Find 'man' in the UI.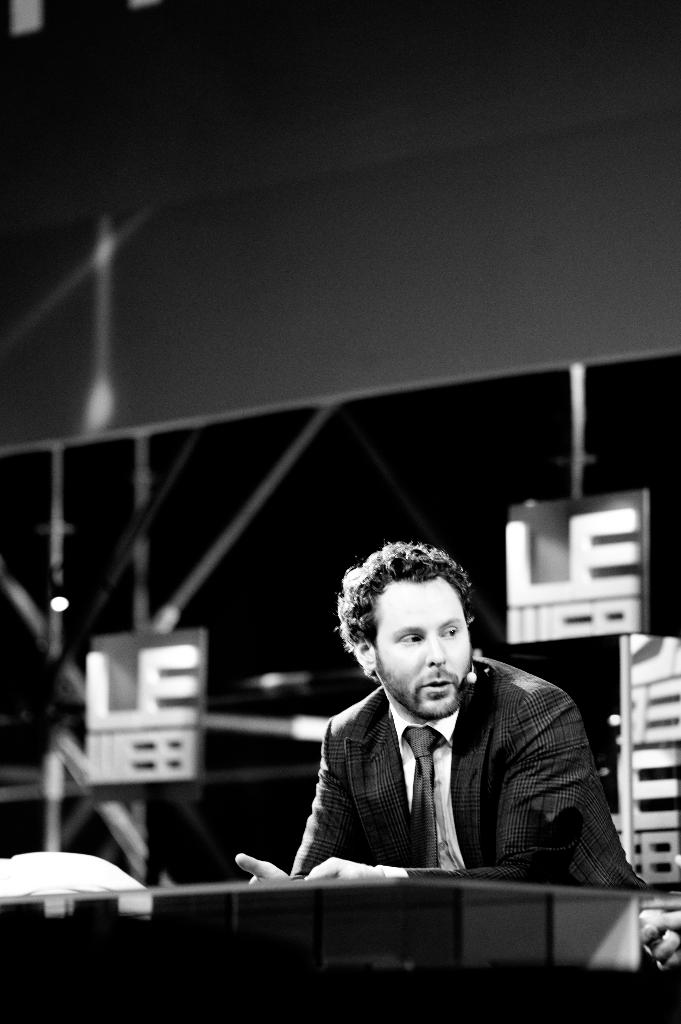
UI element at <bbox>270, 566, 620, 900</bbox>.
